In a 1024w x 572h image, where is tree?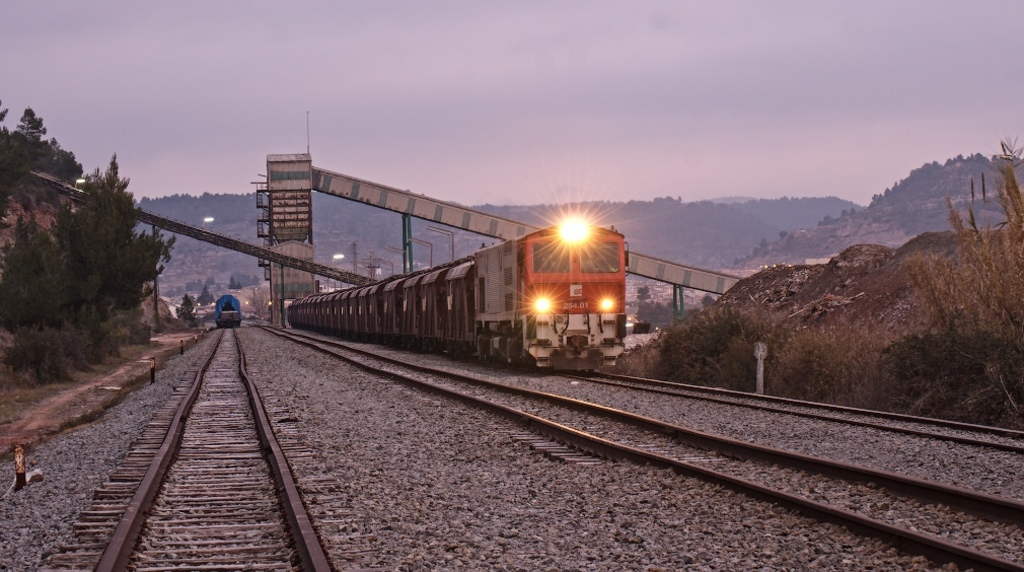
[191,284,215,305].
